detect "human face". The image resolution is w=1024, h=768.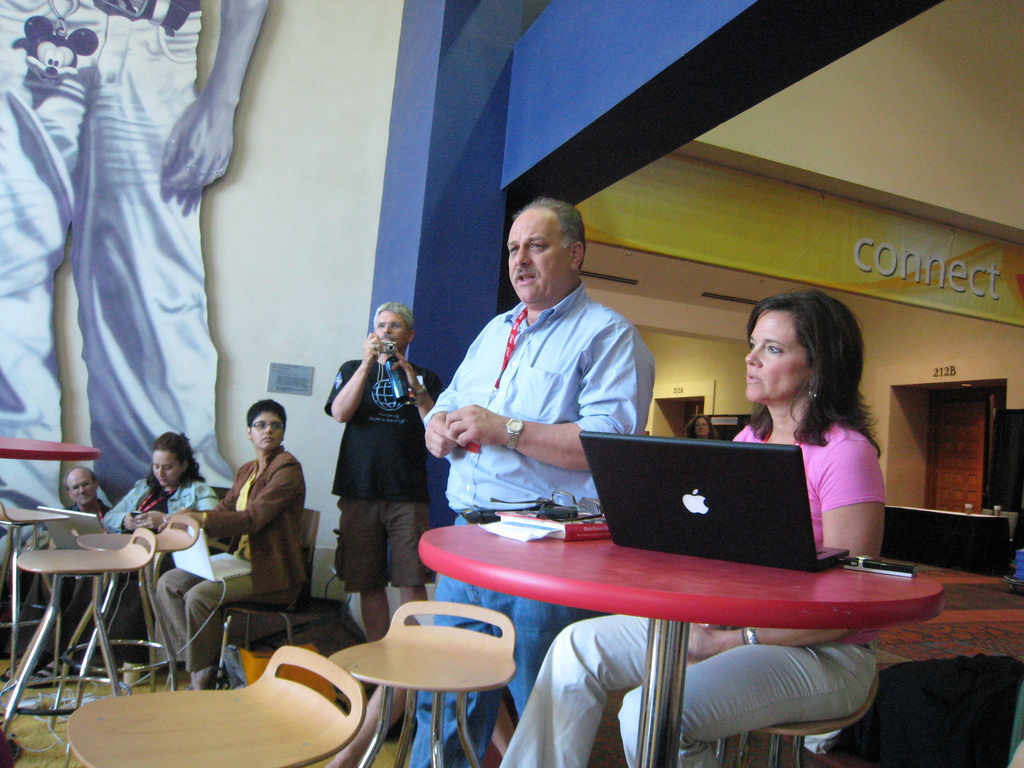
bbox=(252, 413, 283, 449).
